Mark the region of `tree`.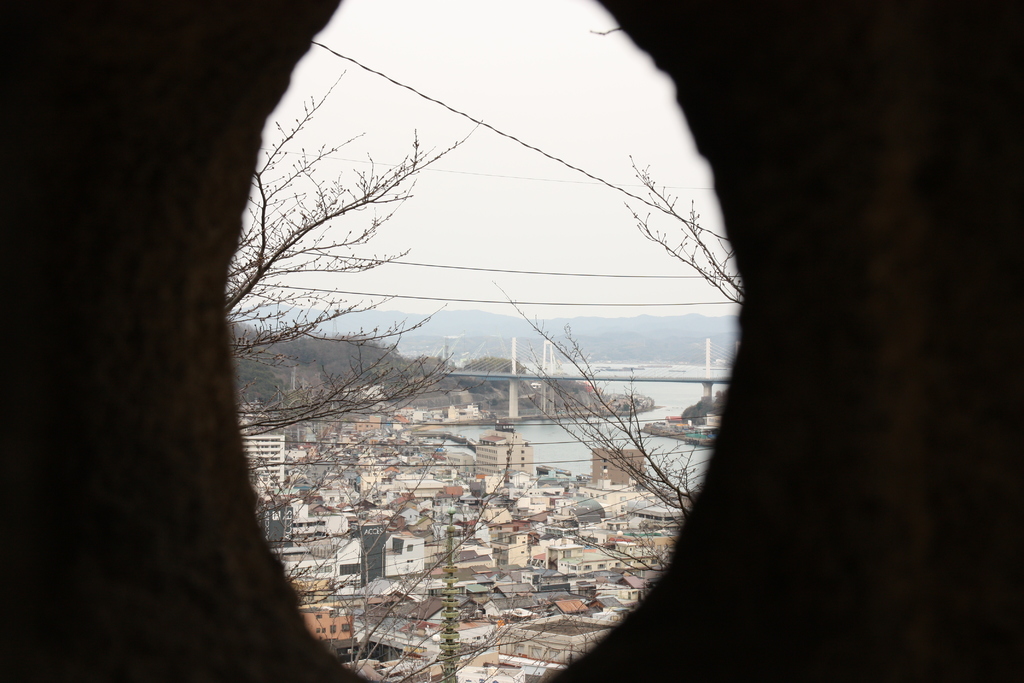
Region: detection(502, 24, 744, 636).
